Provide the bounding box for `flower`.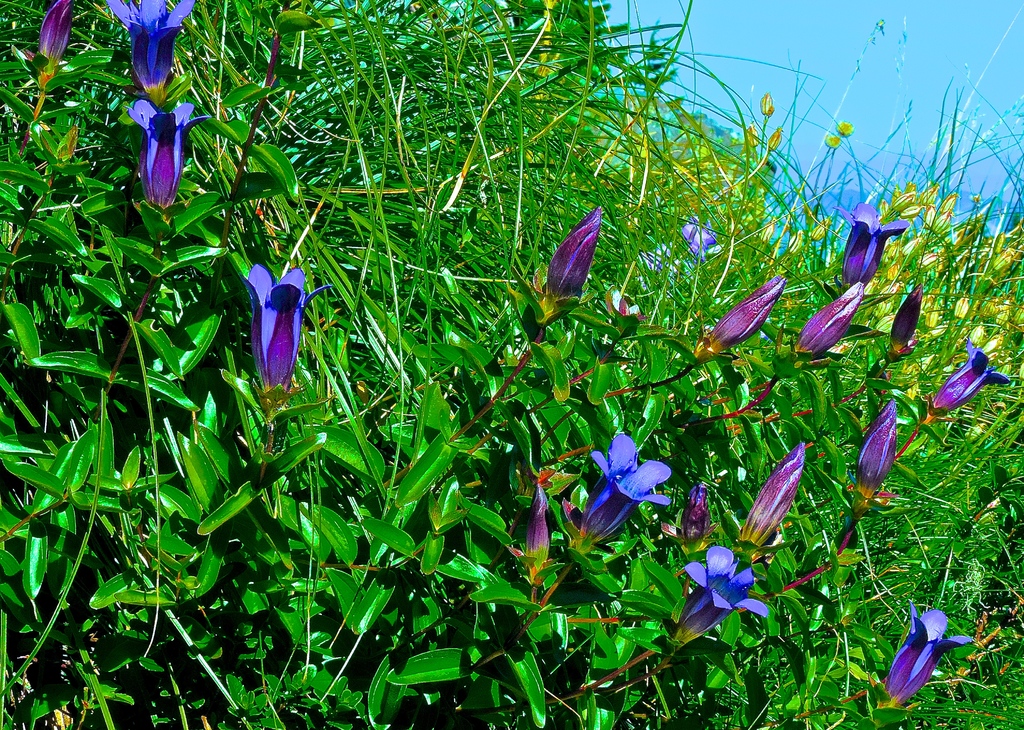
<box>827,134,840,148</box>.
